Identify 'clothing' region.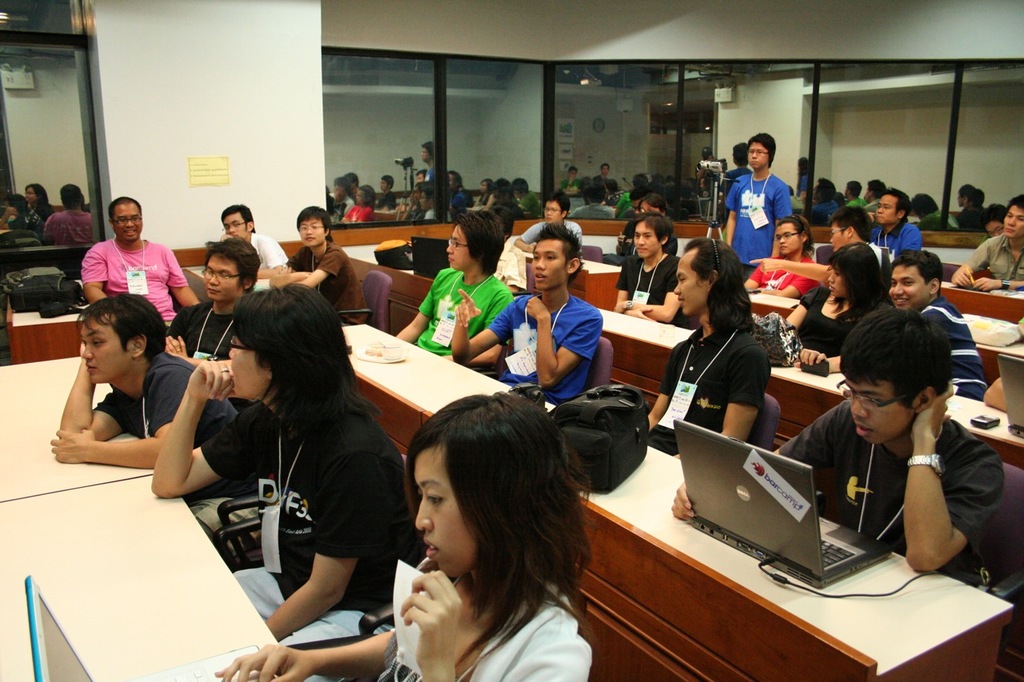
Region: box=[198, 397, 410, 681].
